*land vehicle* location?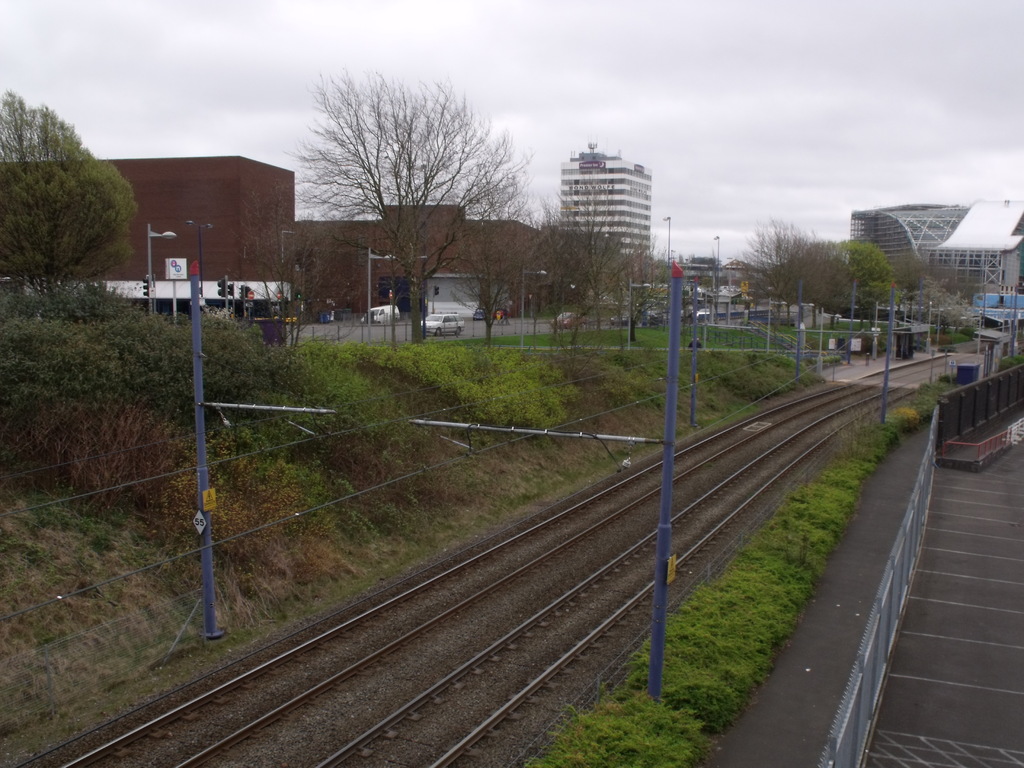
bbox(415, 308, 465, 342)
